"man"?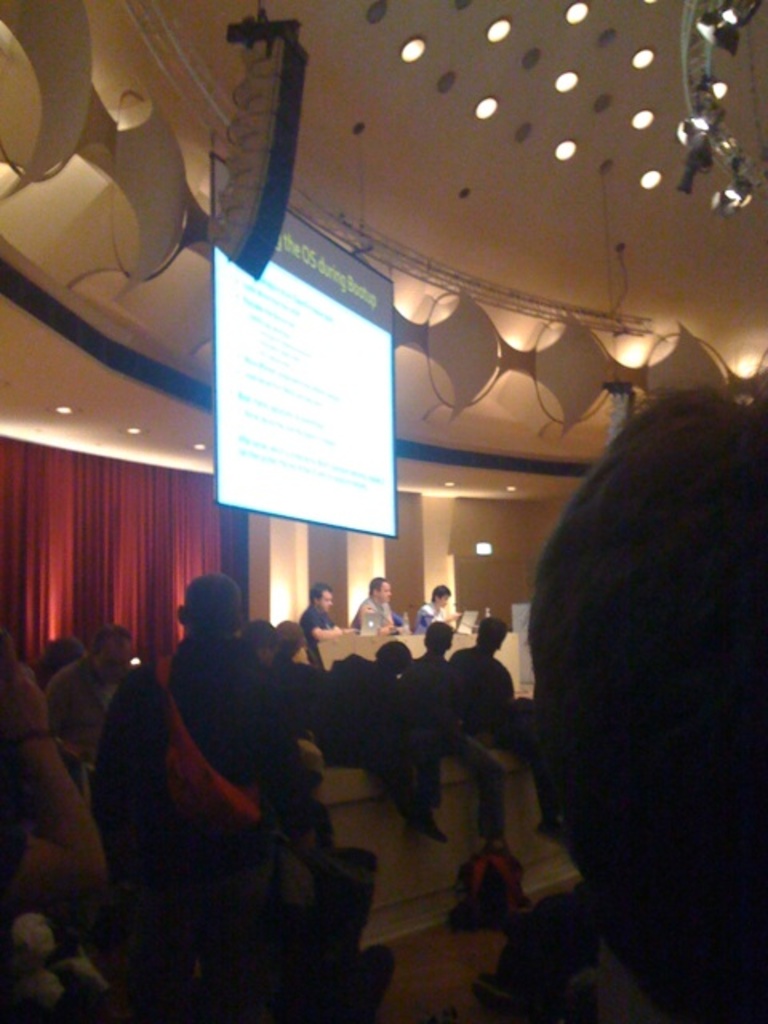
[350, 571, 424, 632]
